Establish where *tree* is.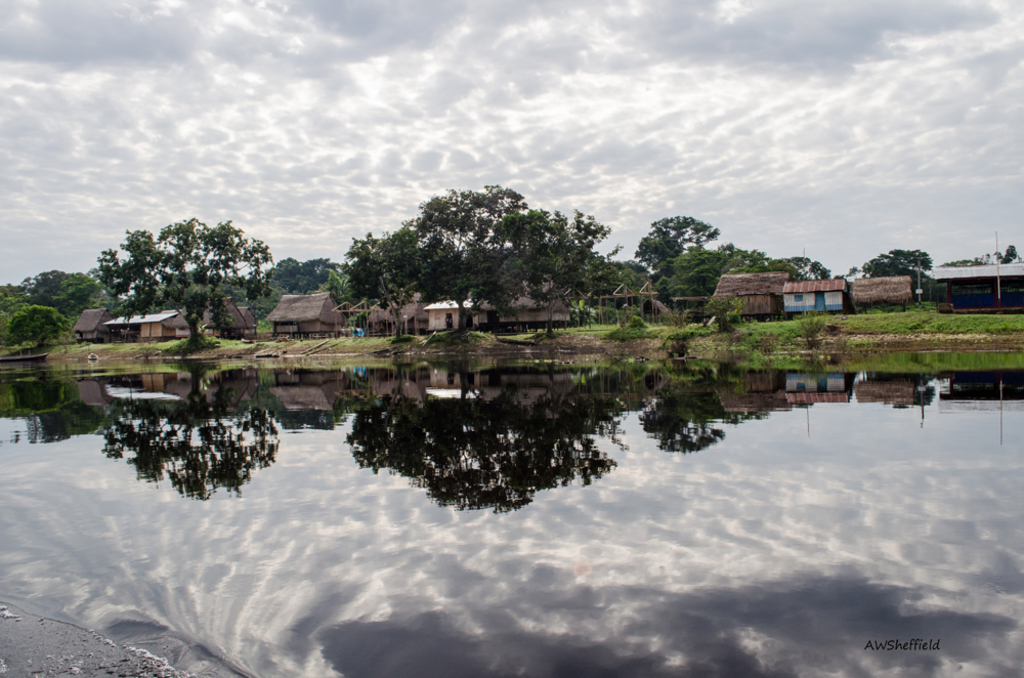
Established at pyautogui.locateOnScreen(702, 242, 768, 268).
